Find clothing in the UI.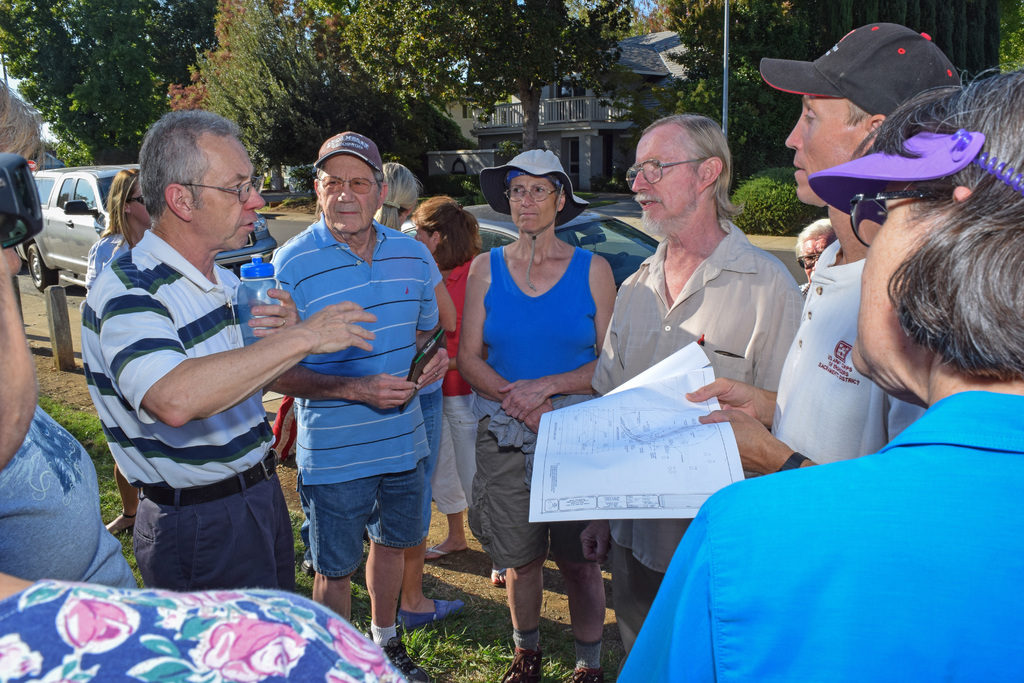
UI element at l=592, t=231, r=801, b=671.
